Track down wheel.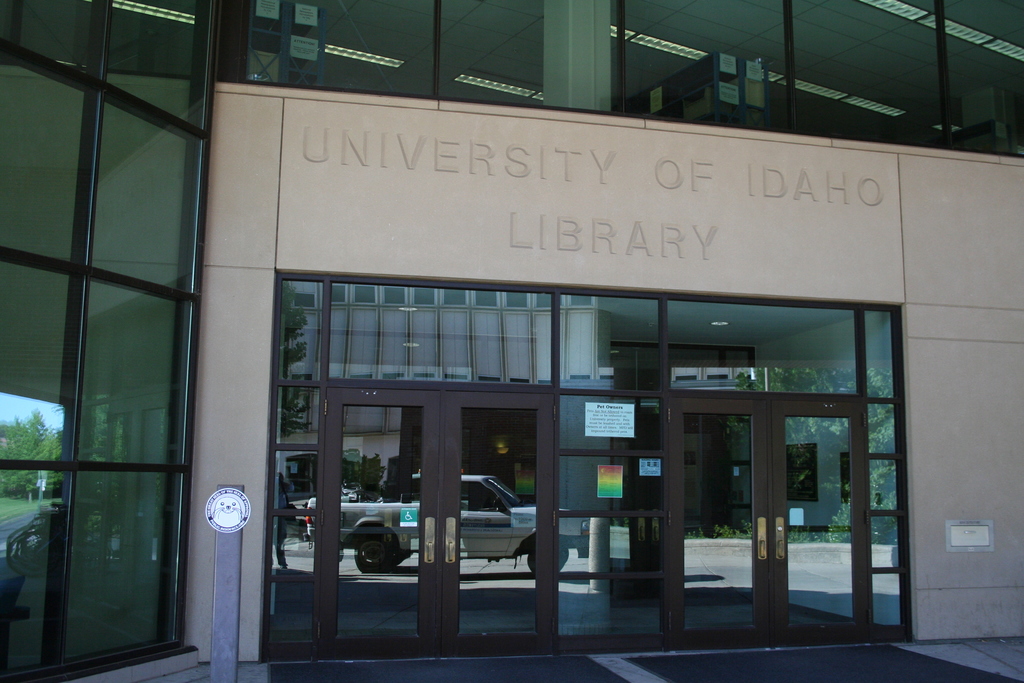
Tracked to bbox=[351, 536, 396, 573].
